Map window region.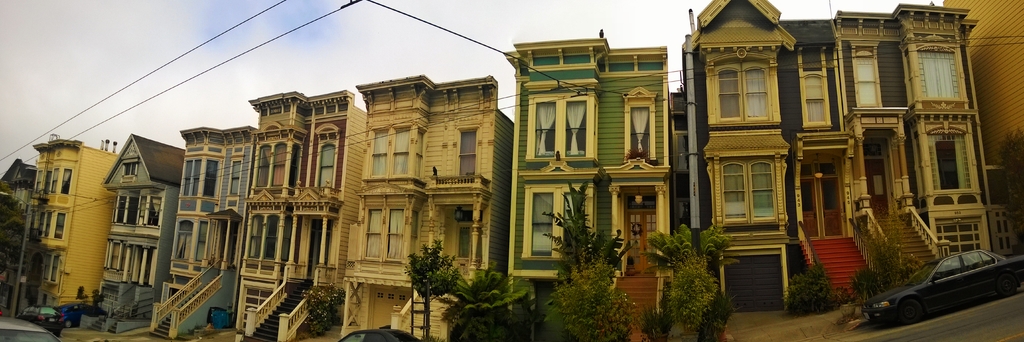
Mapped to x1=37, y1=168, x2=44, y2=191.
